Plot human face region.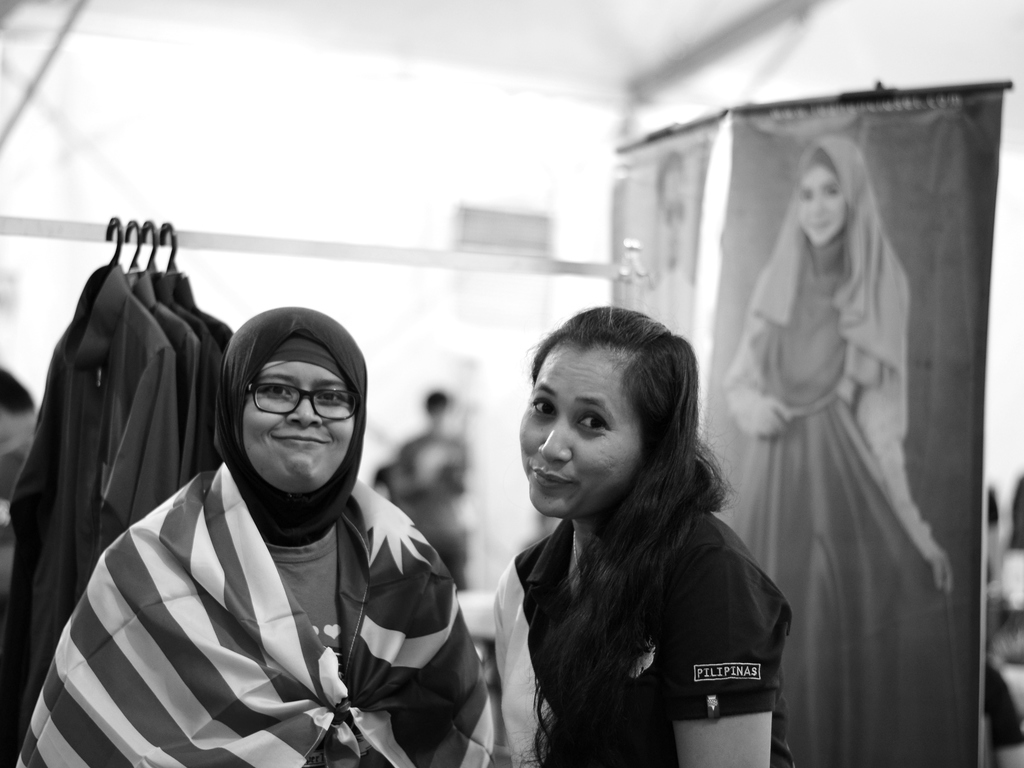
Plotted at {"left": 241, "top": 365, "right": 354, "bottom": 490}.
